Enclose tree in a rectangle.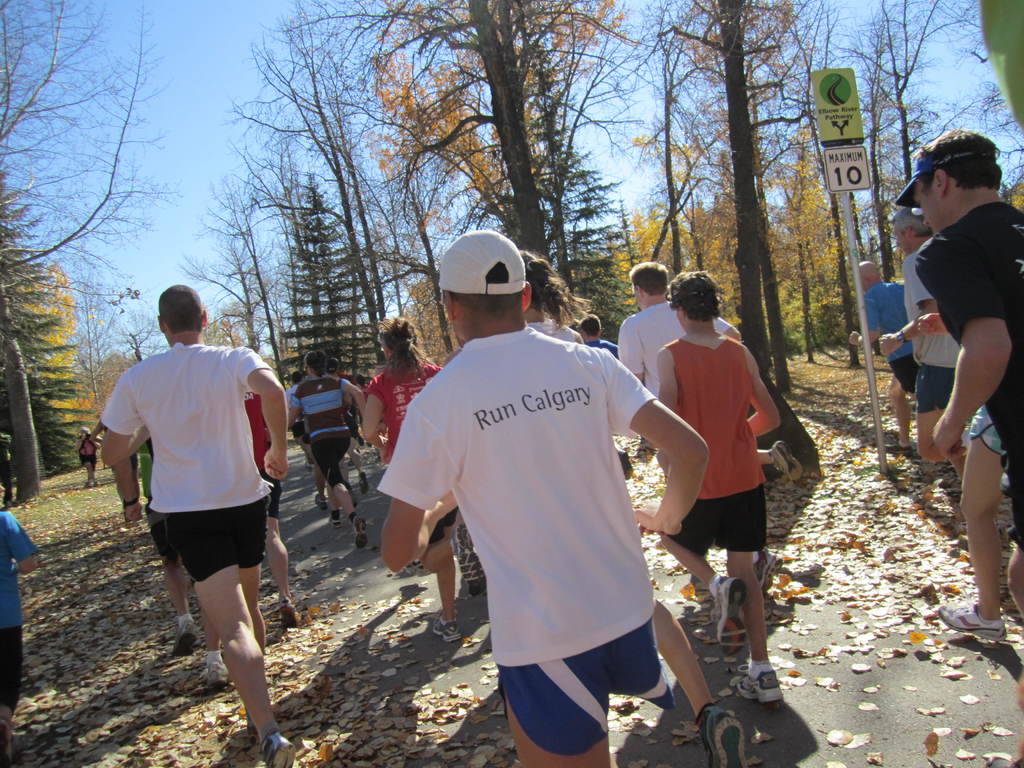
select_region(0, 163, 80, 498).
